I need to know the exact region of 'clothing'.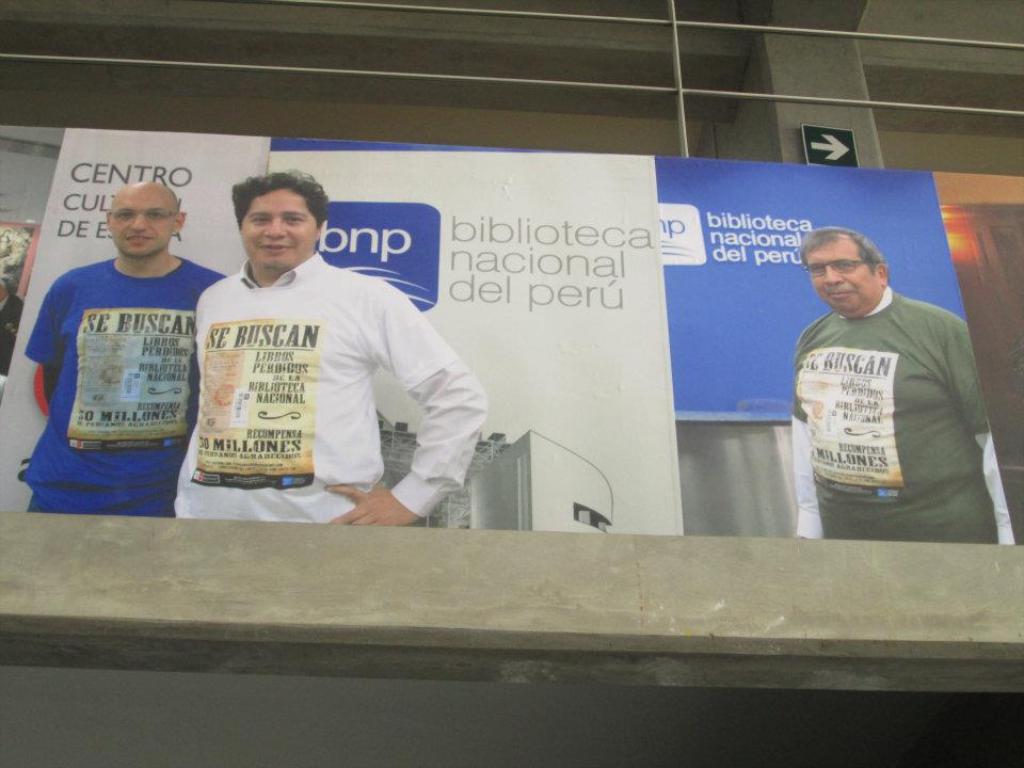
Region: 771/292/1023/545.
